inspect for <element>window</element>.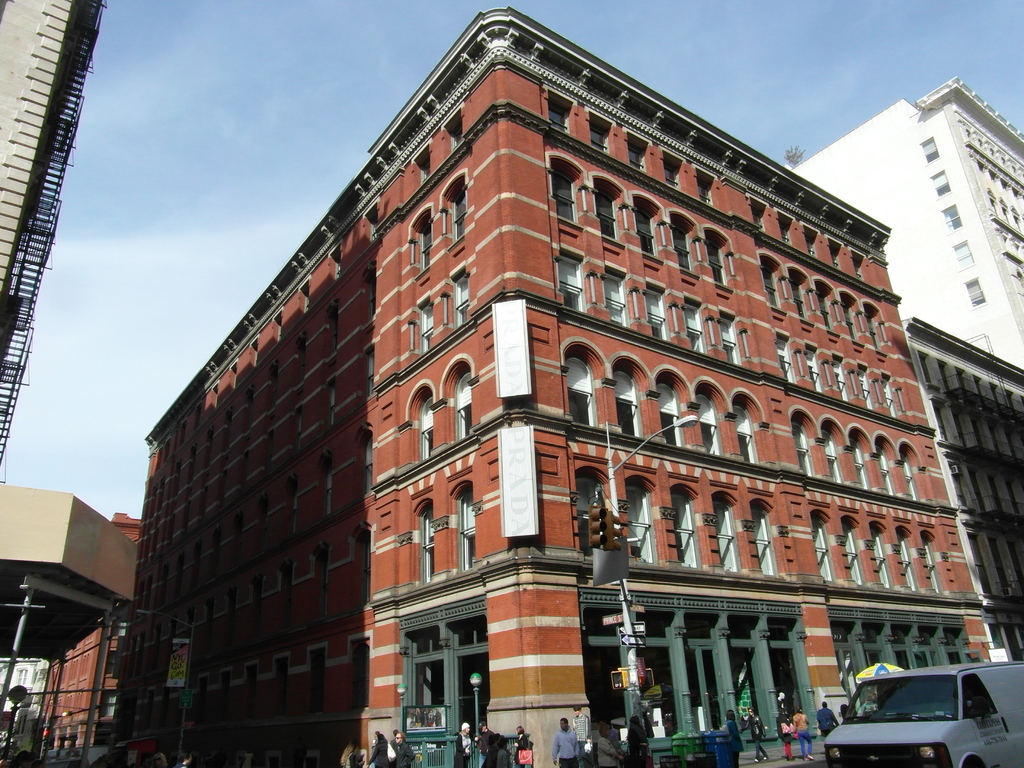
Inspection: x1=559 y1=338 x2=595 y2=420.
